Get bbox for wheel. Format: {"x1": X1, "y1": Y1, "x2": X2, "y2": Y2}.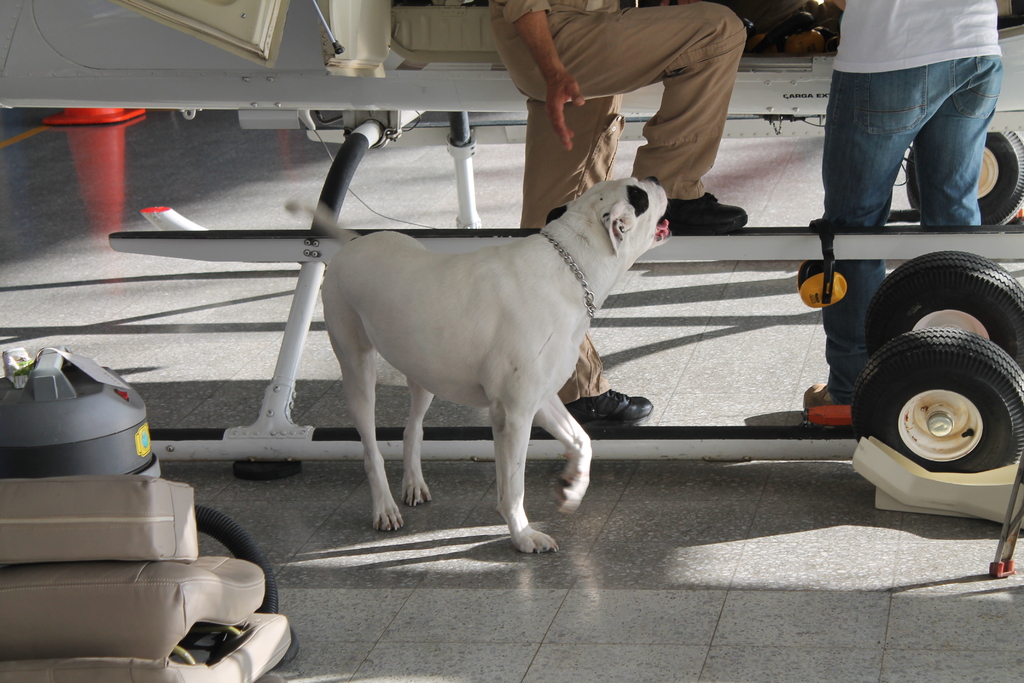
{"x1": 905, "y1": 127, "x2": 1023, "y2": 227}.
